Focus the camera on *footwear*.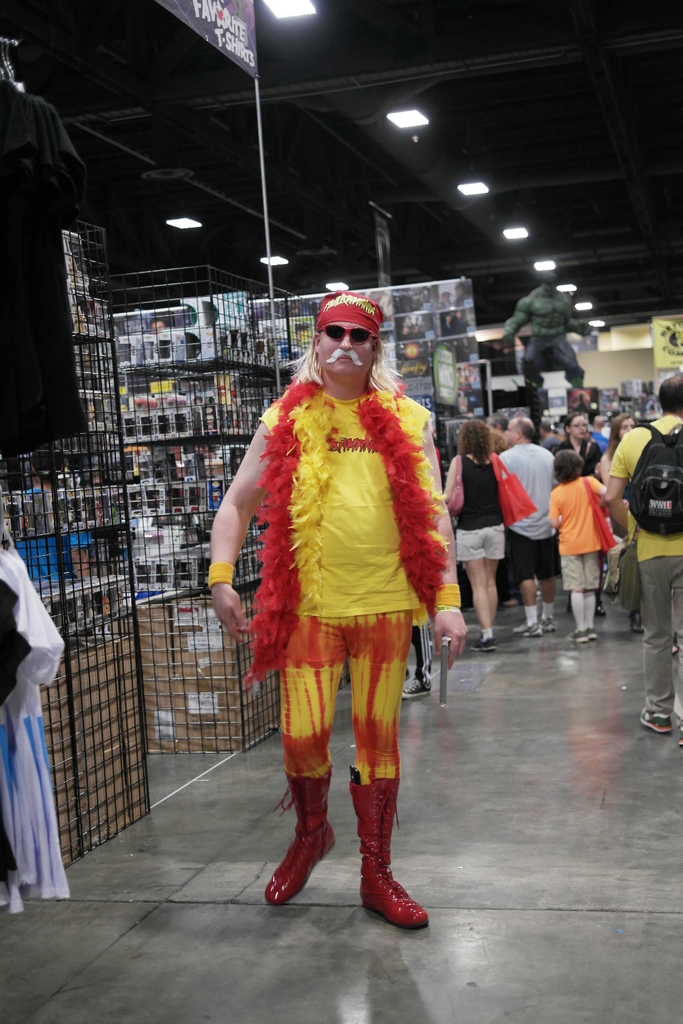
Focus region: region(402, 673, 431, 696).
